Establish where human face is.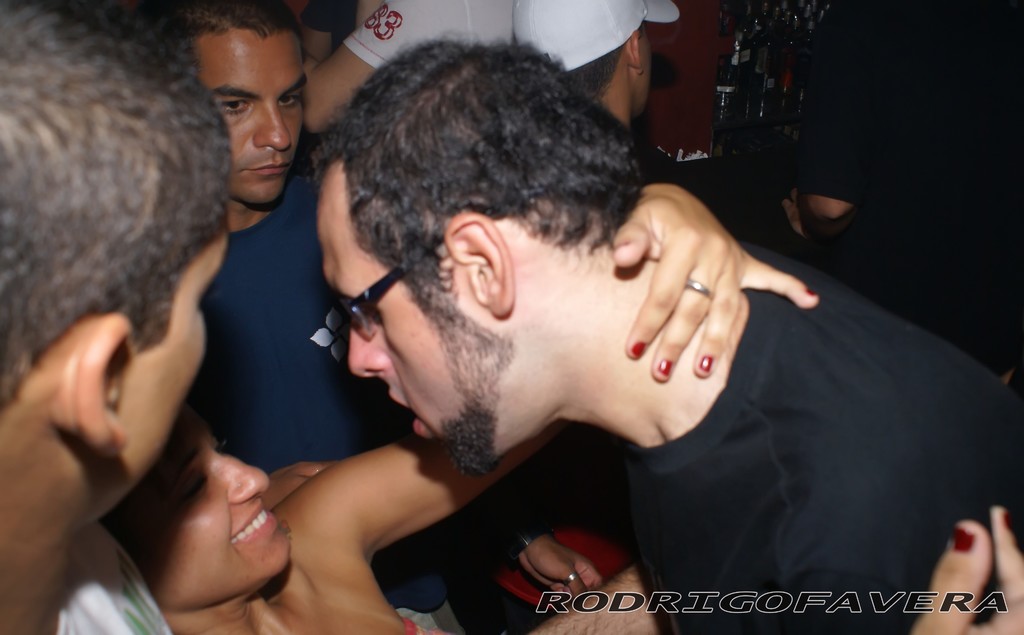
Established at box=[202, 29, 303, 205].
